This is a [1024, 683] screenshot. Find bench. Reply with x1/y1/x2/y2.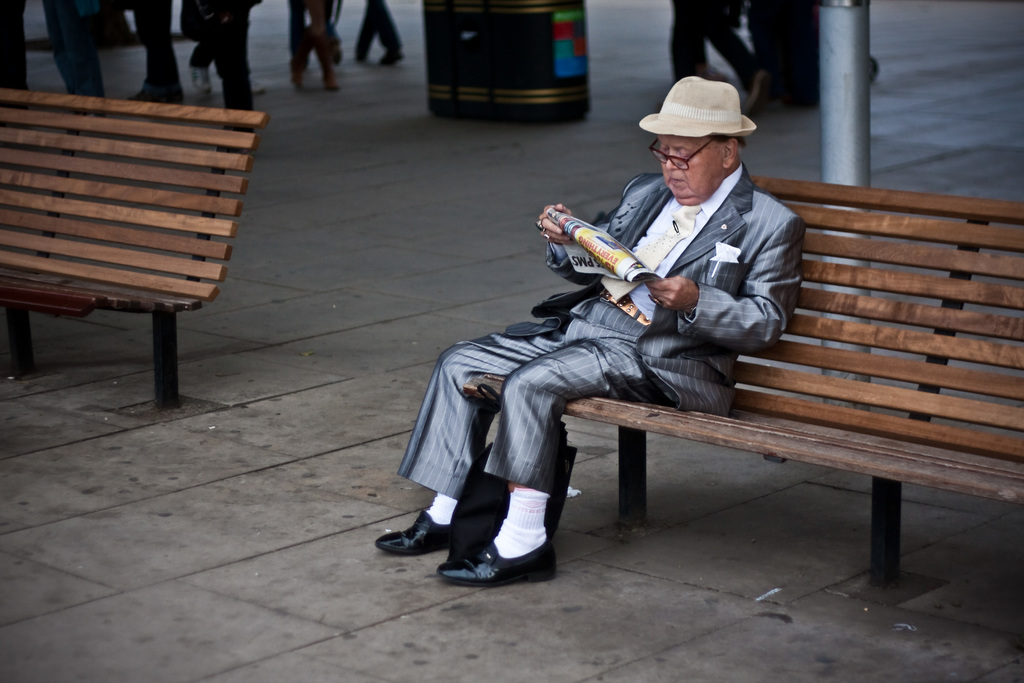
0/81/271/410.
